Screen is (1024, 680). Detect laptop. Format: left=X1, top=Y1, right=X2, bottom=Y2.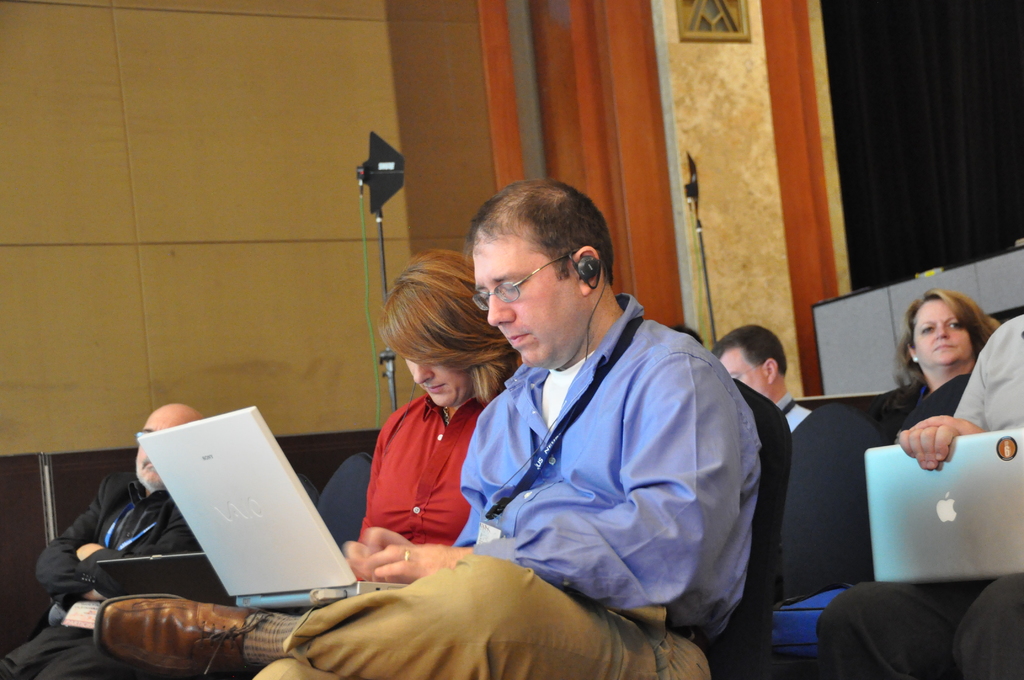
left=97, top=551, right=236, bottom=604.
